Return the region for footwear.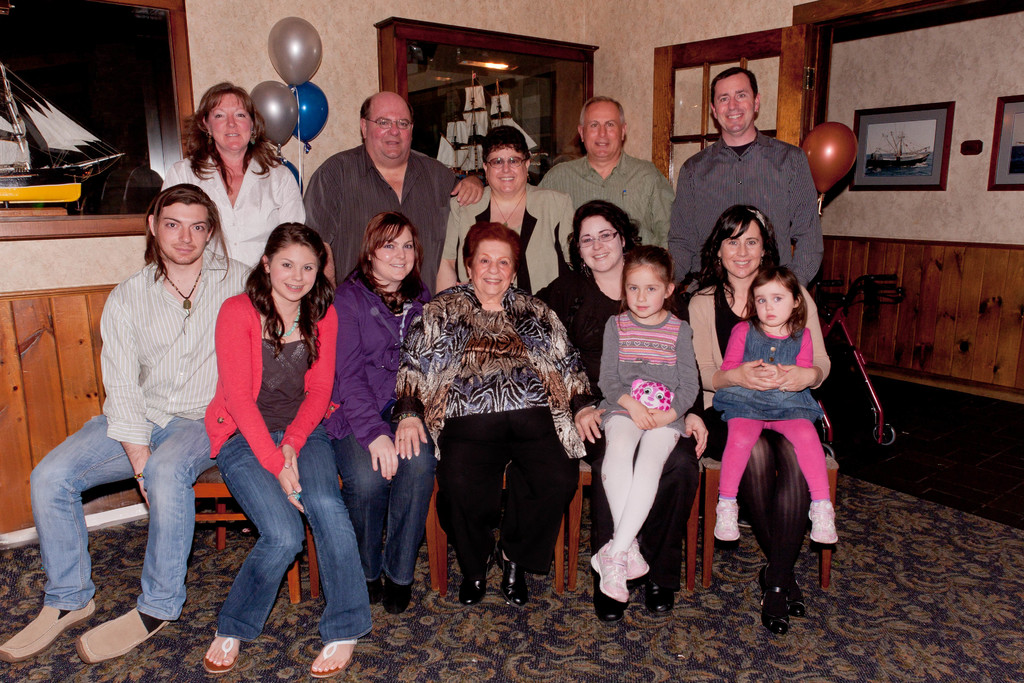
640, 577, 679, 614.
